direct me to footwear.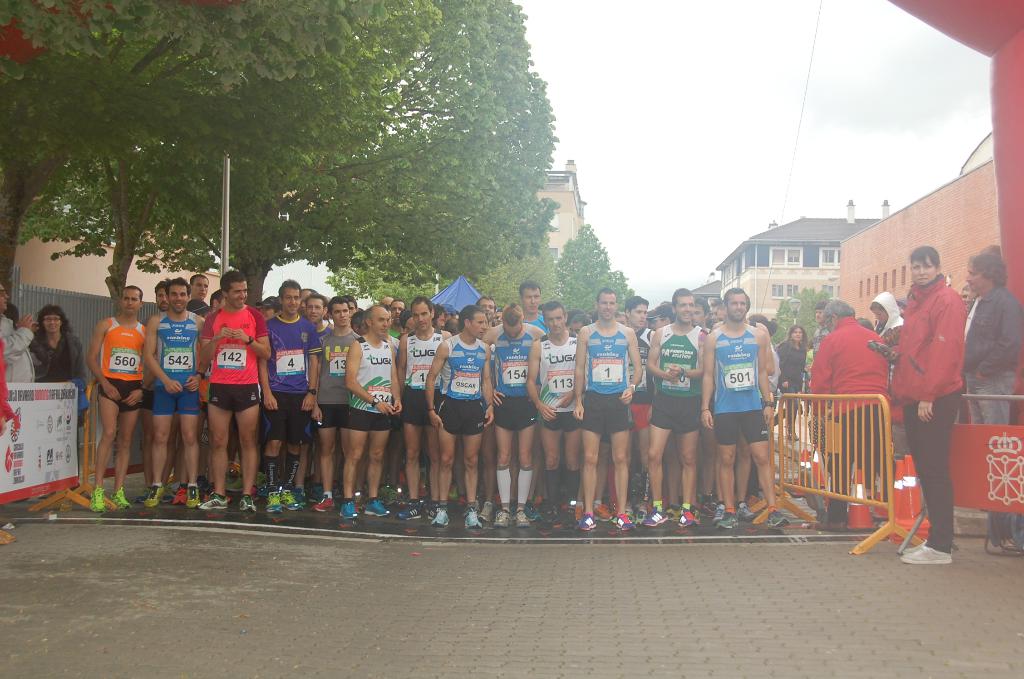
Direction: l=92, t=486, r=106, b=514.
